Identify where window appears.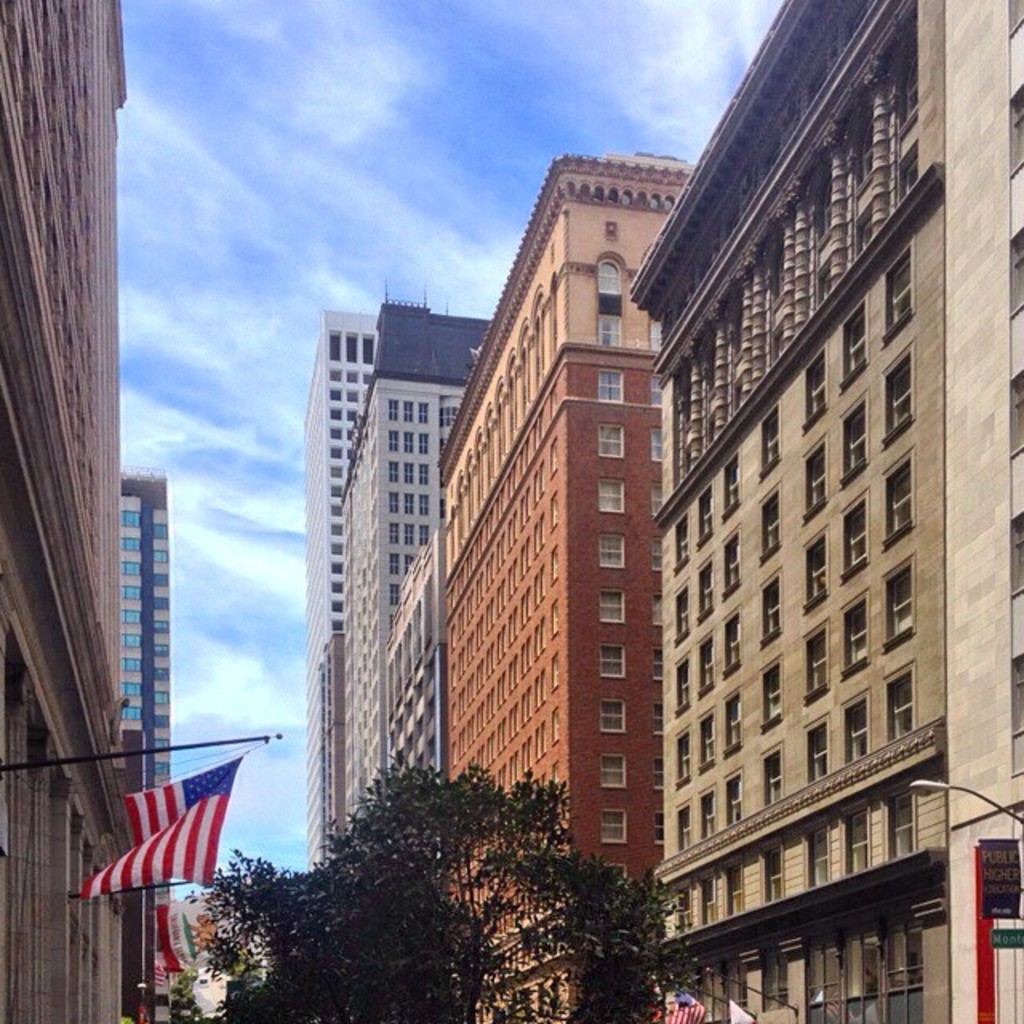
Appears at bbox=(765, 848, 779, 910).
